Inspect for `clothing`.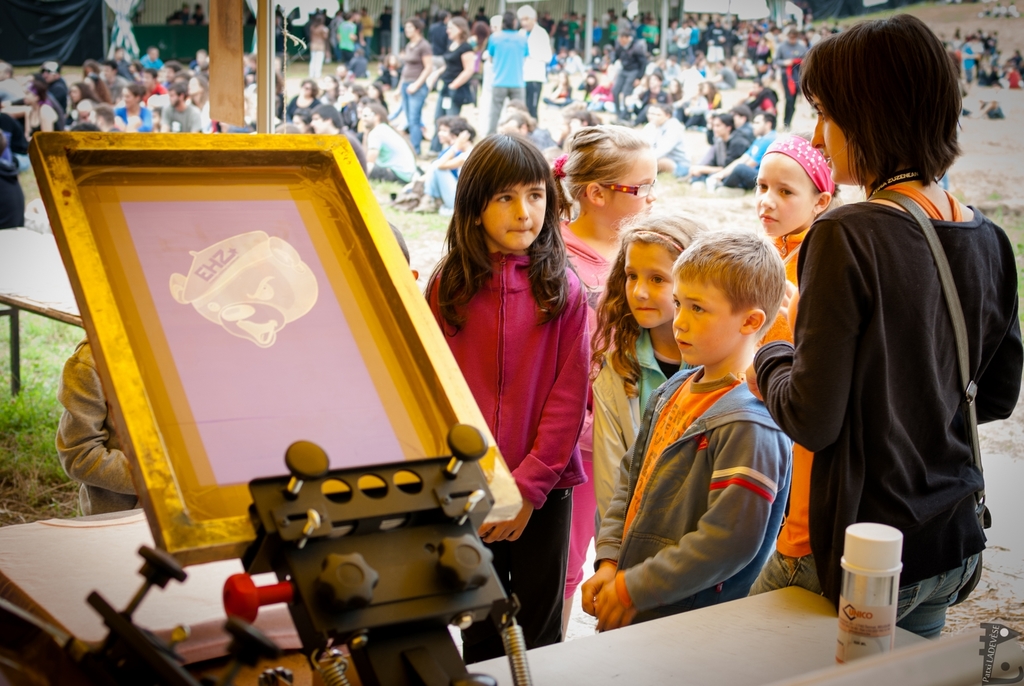
Inspection: [525, 20, 552, 130].
